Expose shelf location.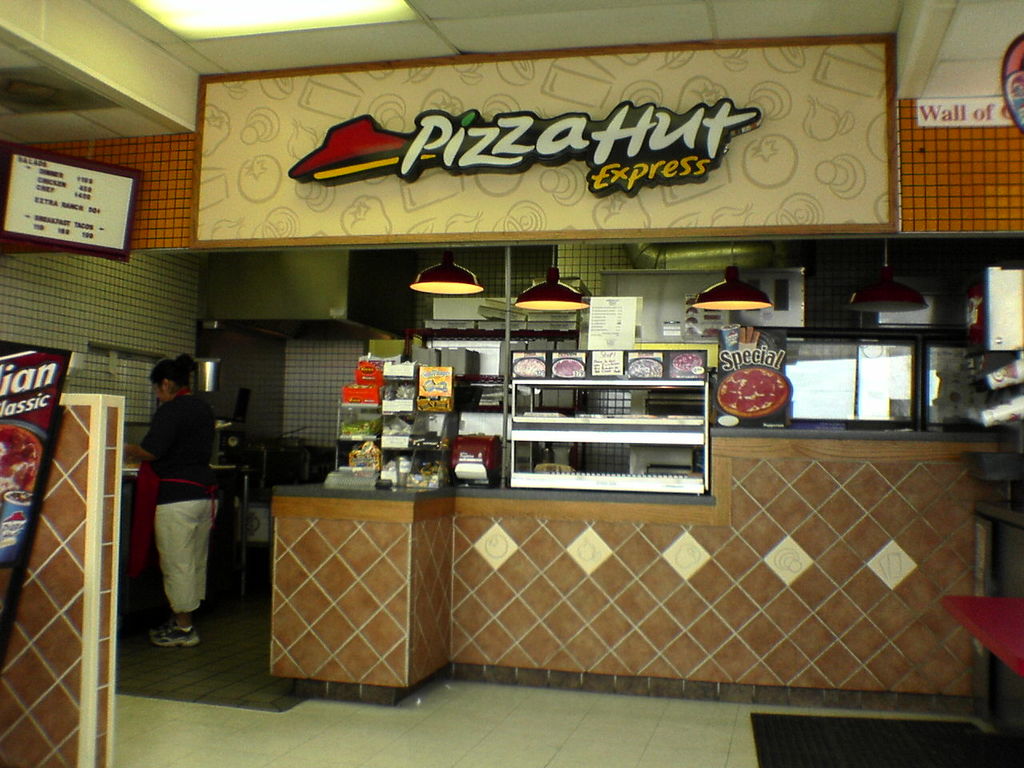
Exposed at x1=504 y1=443 x2=724 y2=499.
